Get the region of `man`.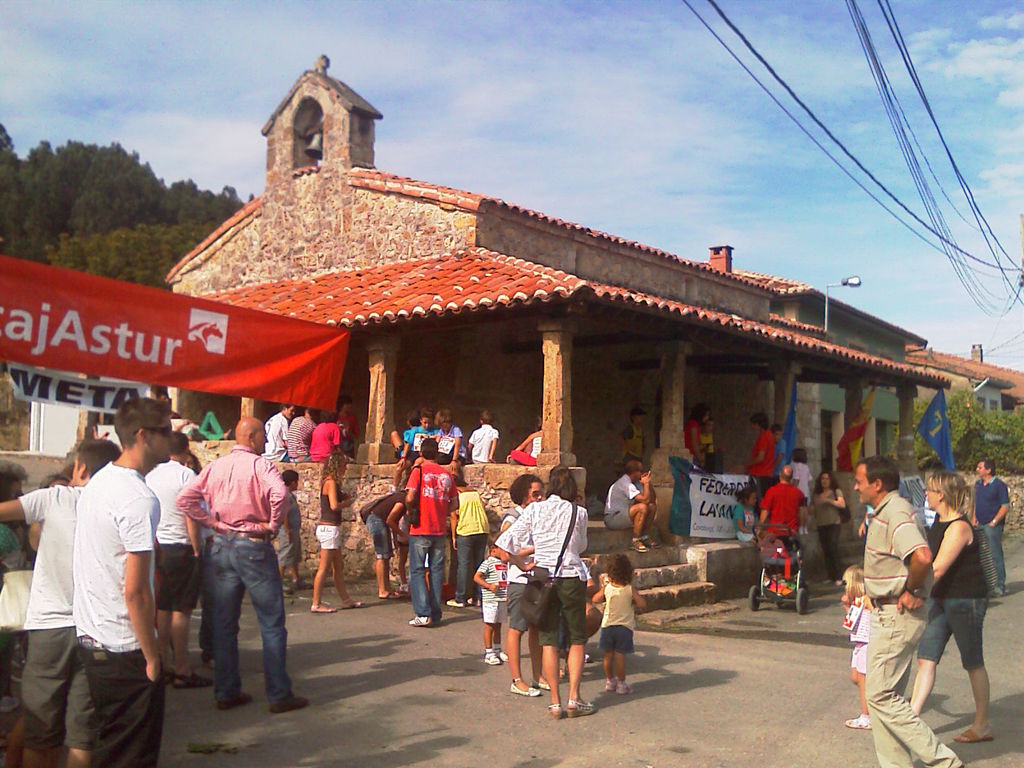
x1=173 y1=415 x2=316 y2=718.
